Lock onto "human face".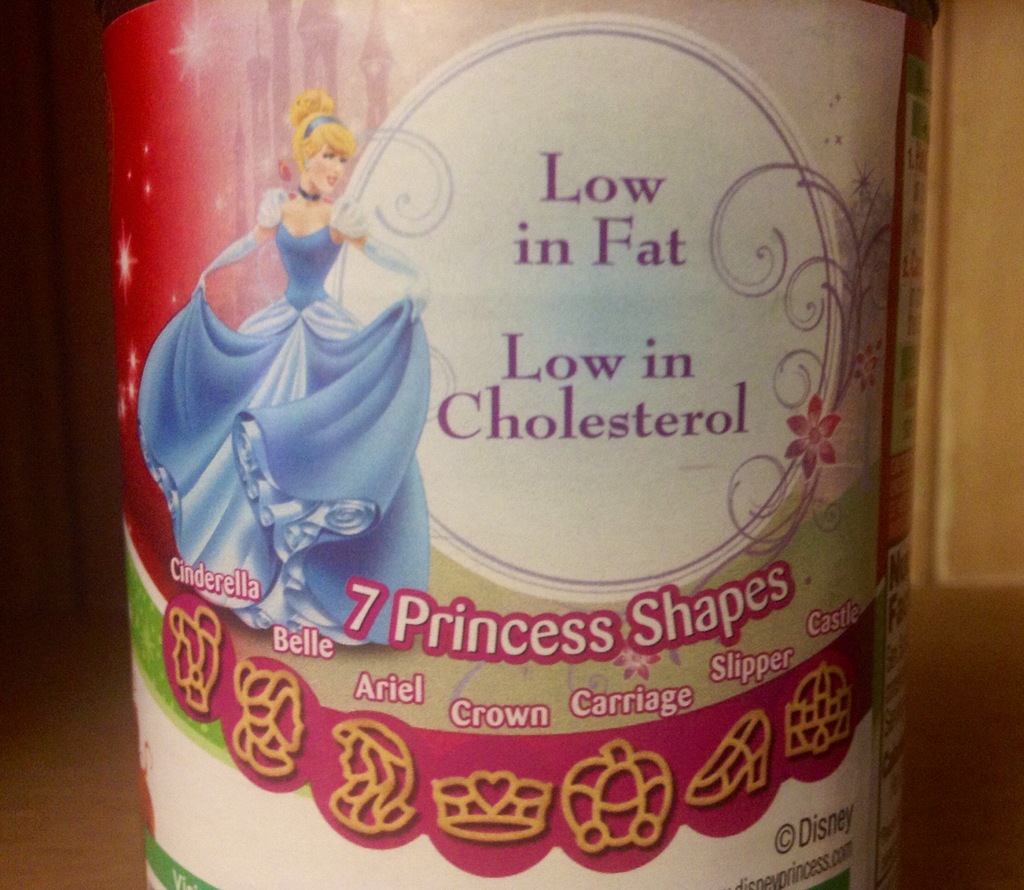
Locked: box=[301, 140, 342, 198].
